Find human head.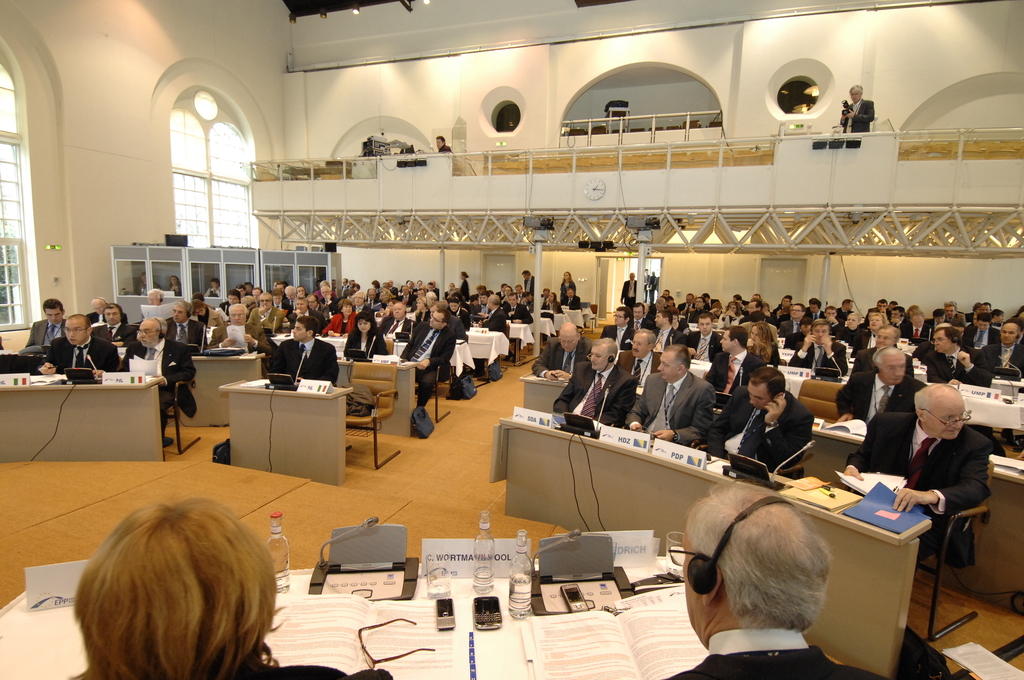
select_region(813, 317, 830, 346).
